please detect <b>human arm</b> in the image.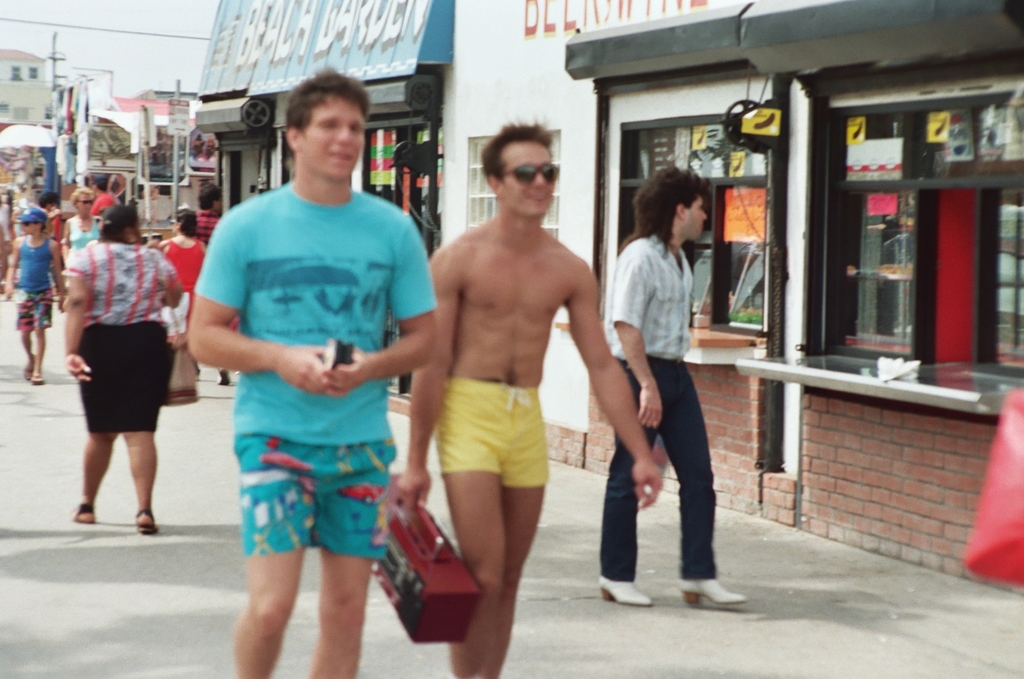
[398, 249, 465, 518].
